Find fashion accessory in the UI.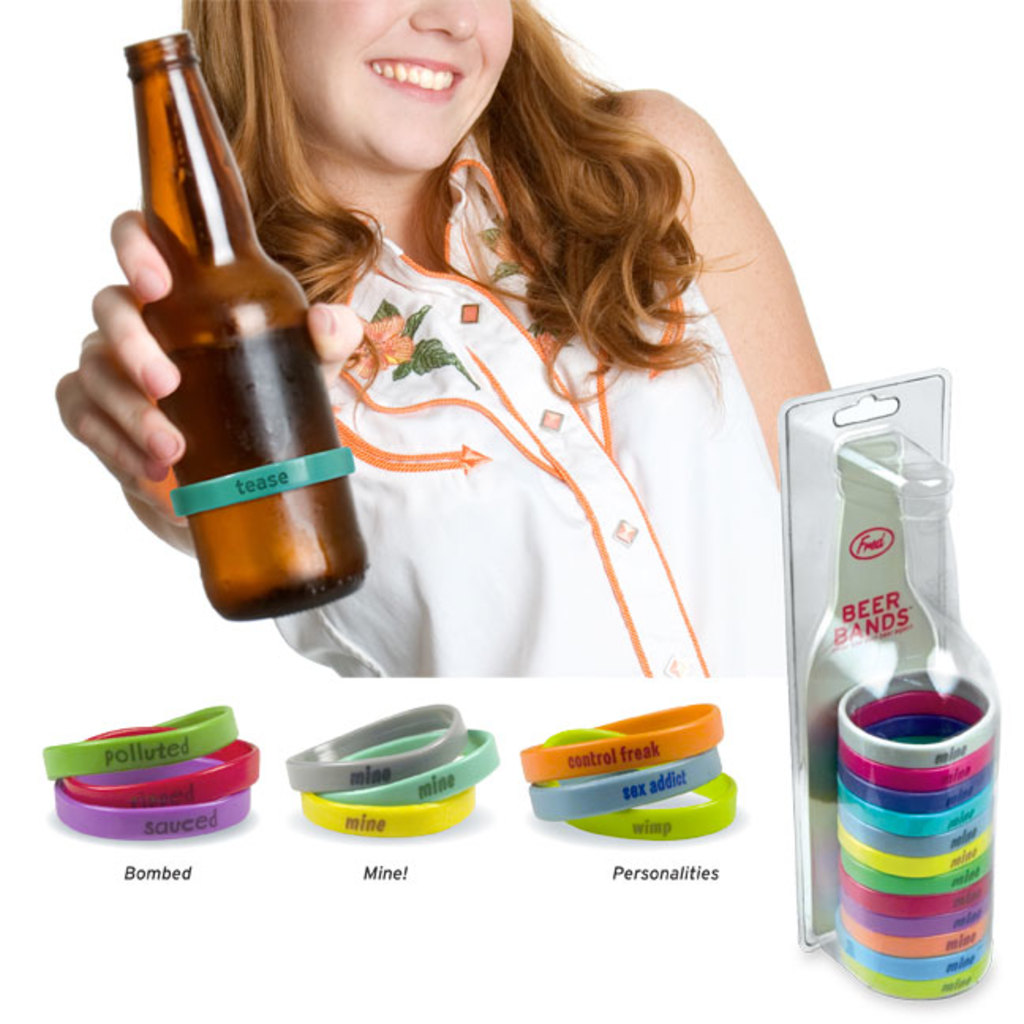
UI element at rect(40, 714, 234, 781).
